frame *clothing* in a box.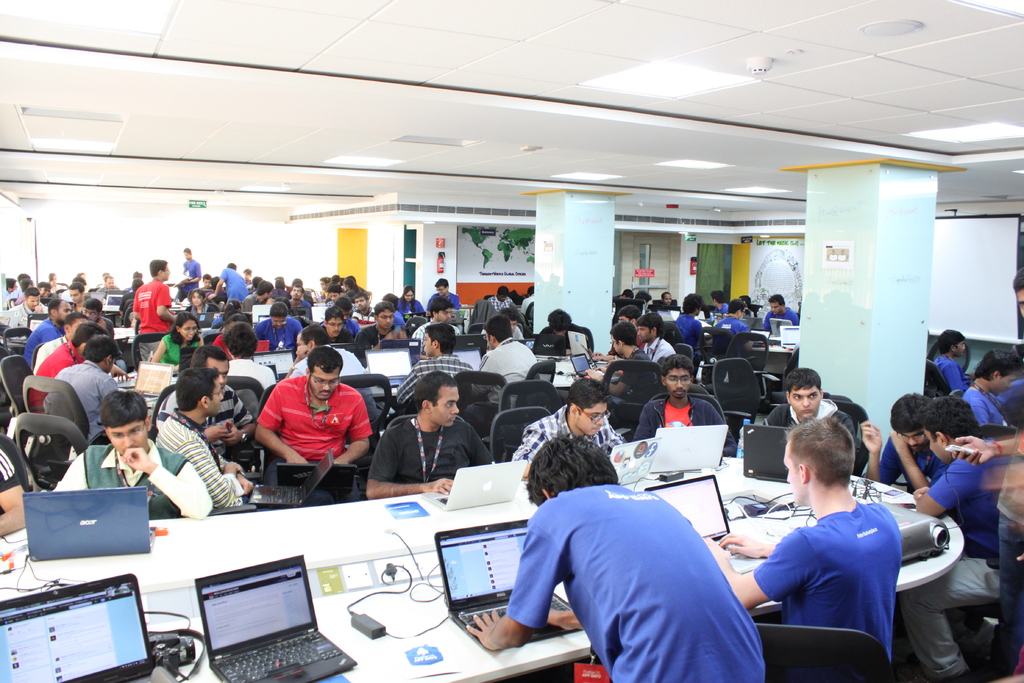
region(701, 320, 751, 342).
